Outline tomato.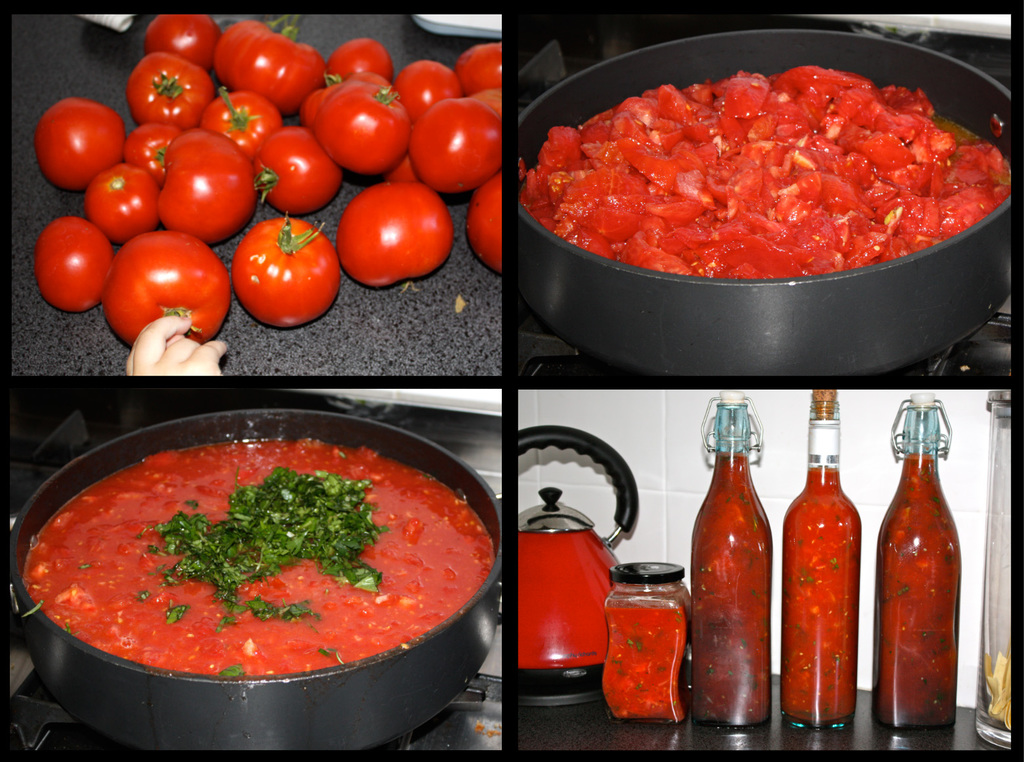
Outline: 33 97 131 187.
